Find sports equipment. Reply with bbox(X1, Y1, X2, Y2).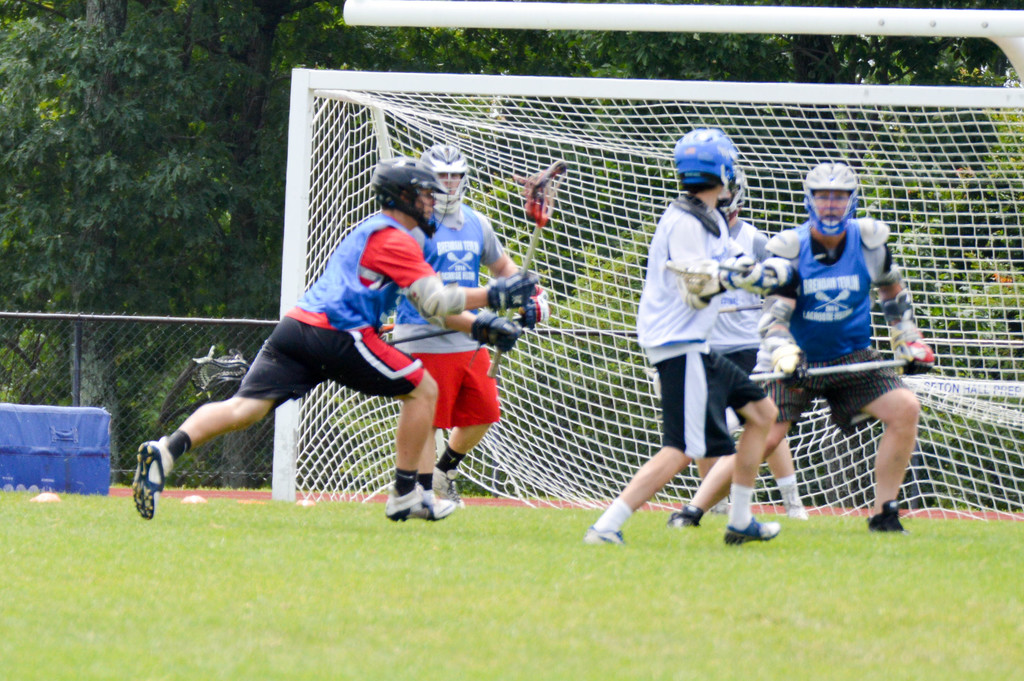
bbox(470, 309, 524, 352).
